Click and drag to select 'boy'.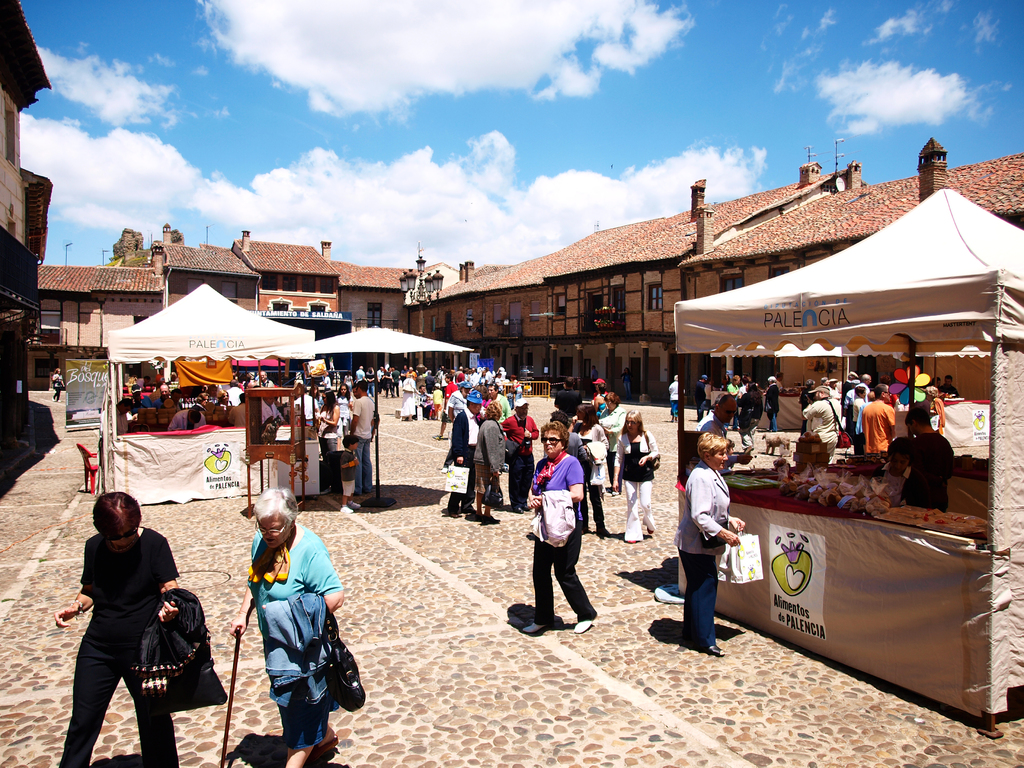
Selection: (344,378,378,500).
